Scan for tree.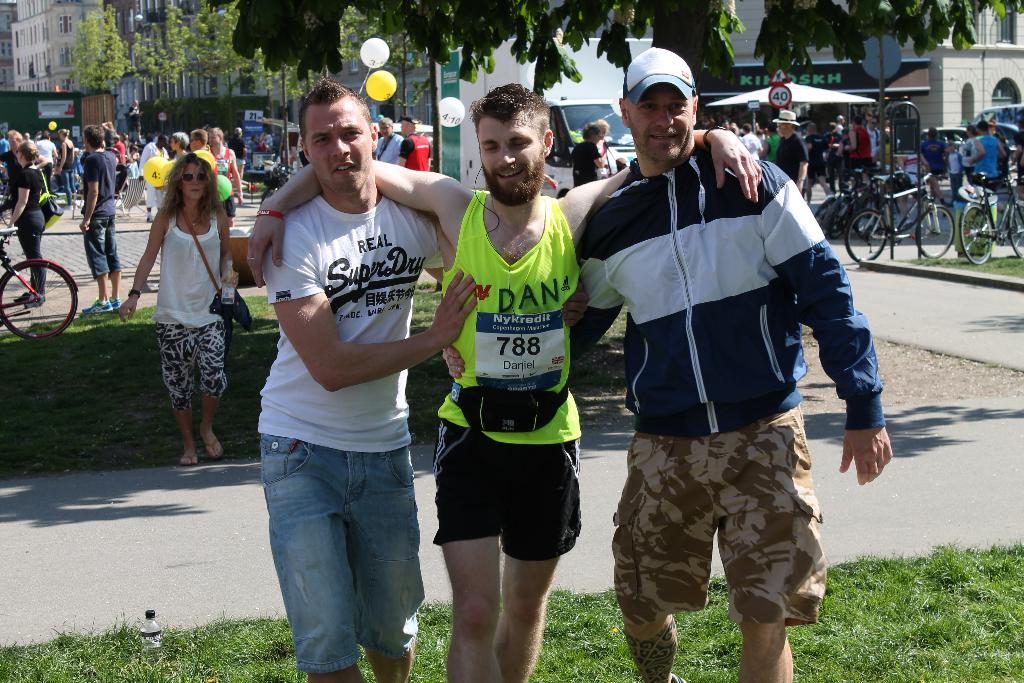
Scan result: (left=72, top=0, right=210, bottom=92).
